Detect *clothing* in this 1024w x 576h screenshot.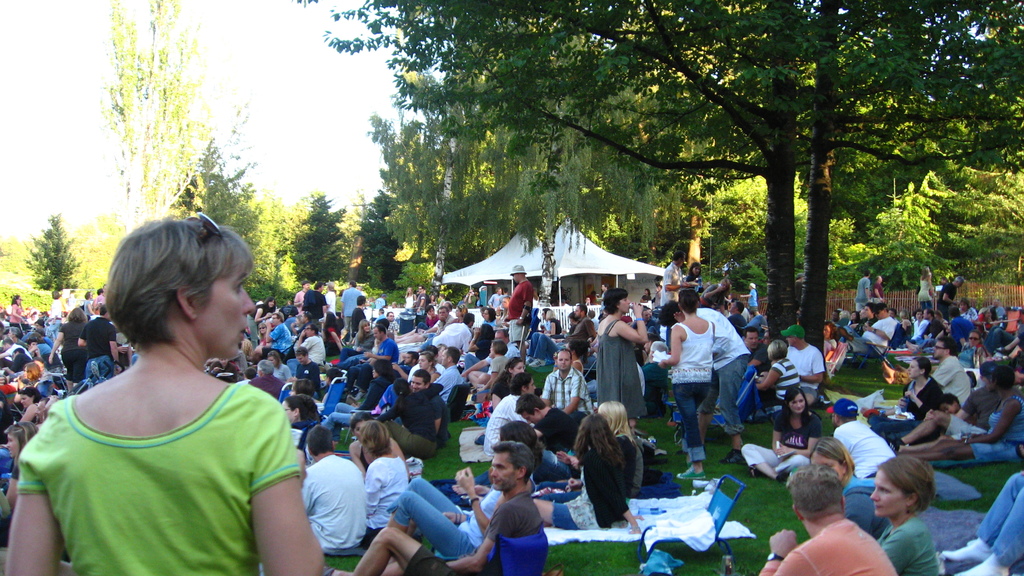
Detection: detection(881, 517, 935, 575).
